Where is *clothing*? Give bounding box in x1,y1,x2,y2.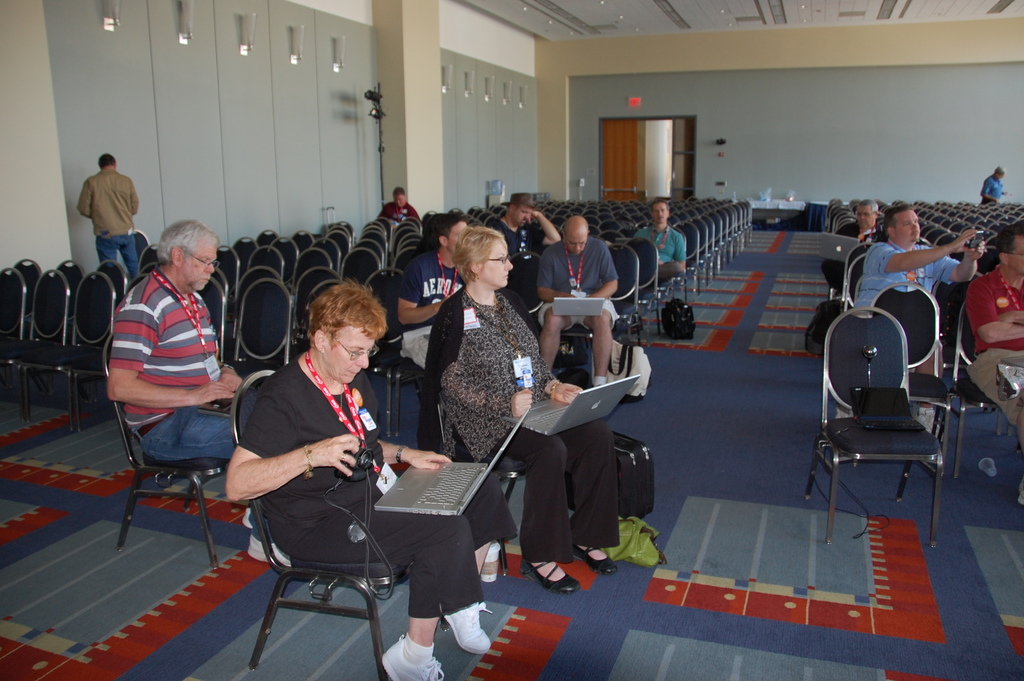
400,249,470,364.
